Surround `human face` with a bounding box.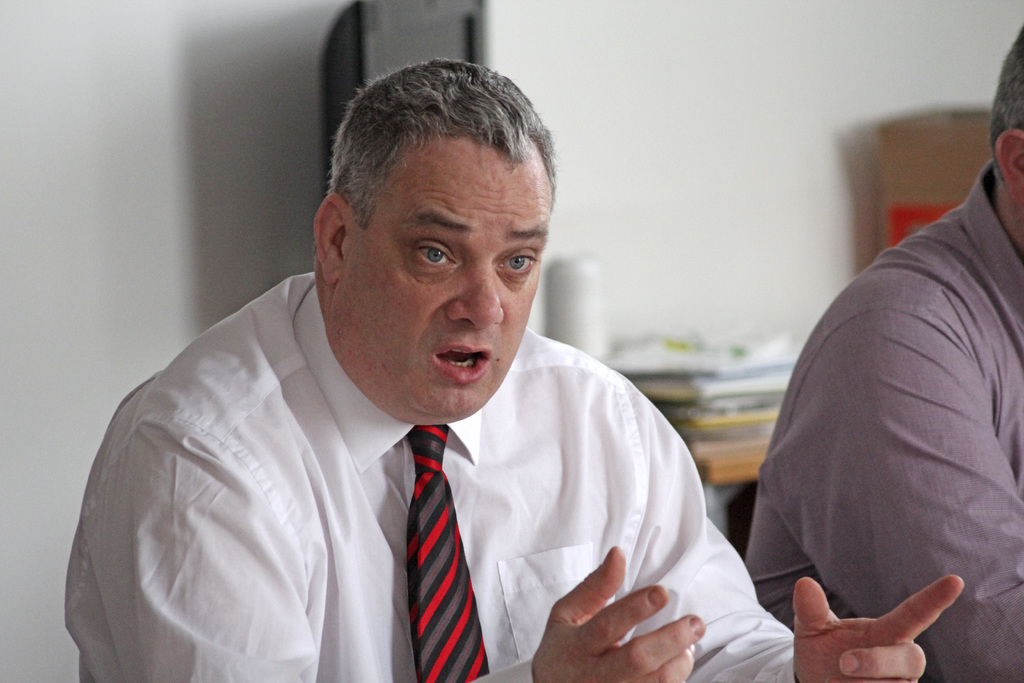
crop(340, 145, 547, 425).
